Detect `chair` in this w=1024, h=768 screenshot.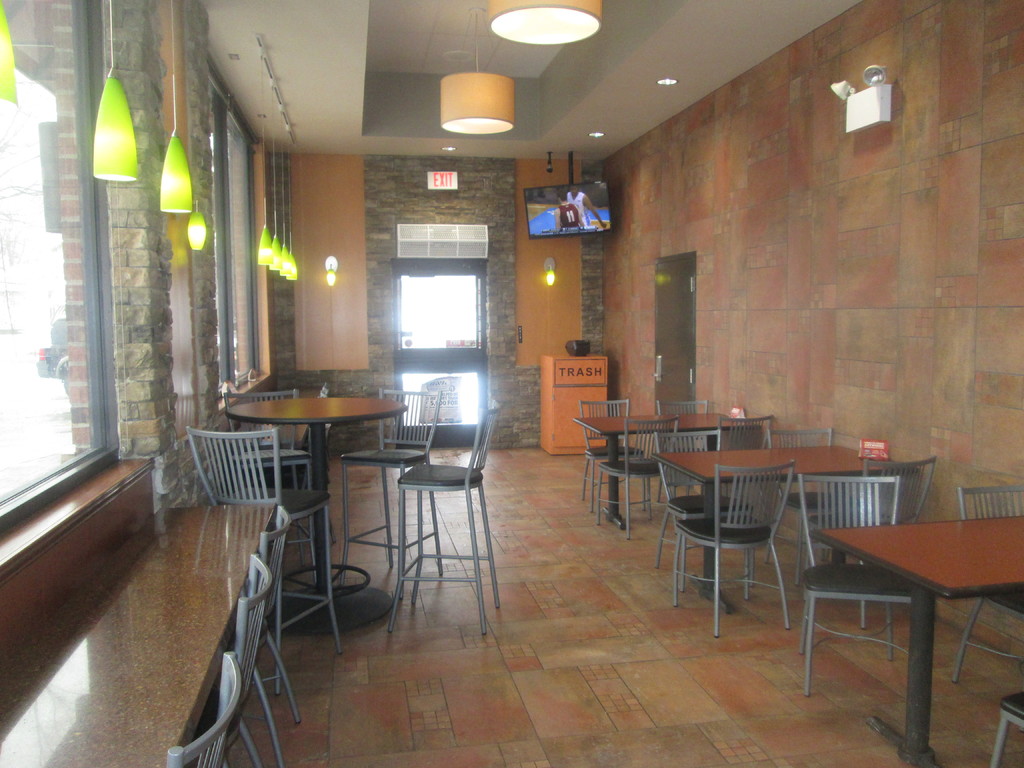
Detection: 646/434/753/579.
